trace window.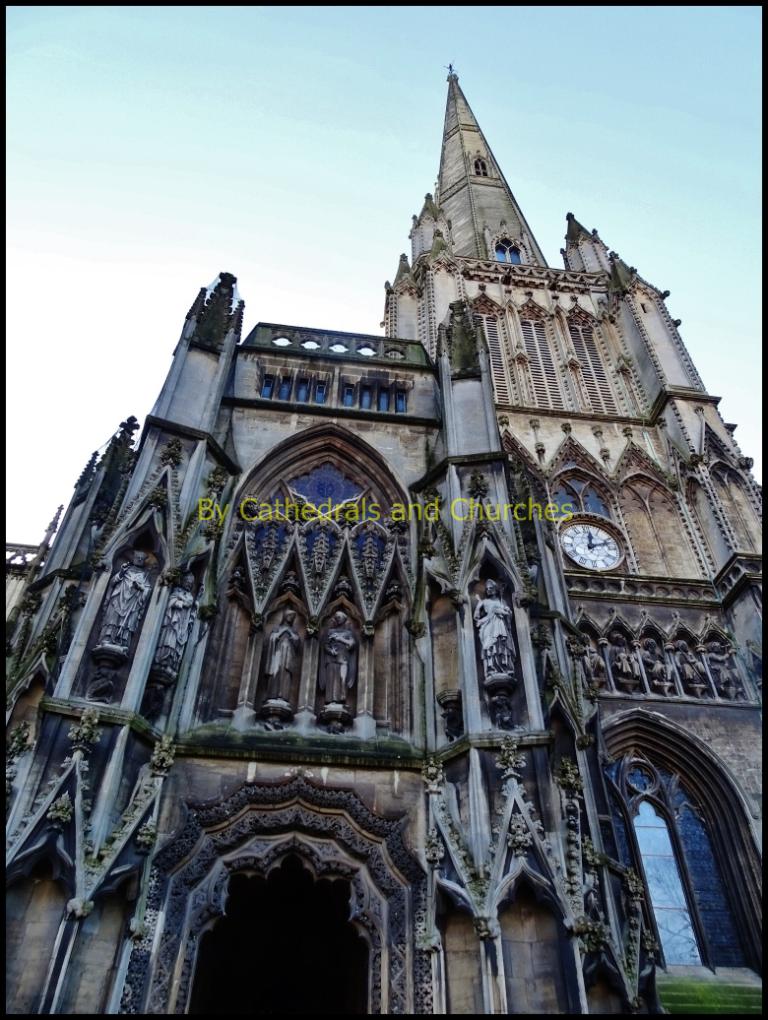
Traced to [x1=263, y1=374, x2=271, y2=395].
